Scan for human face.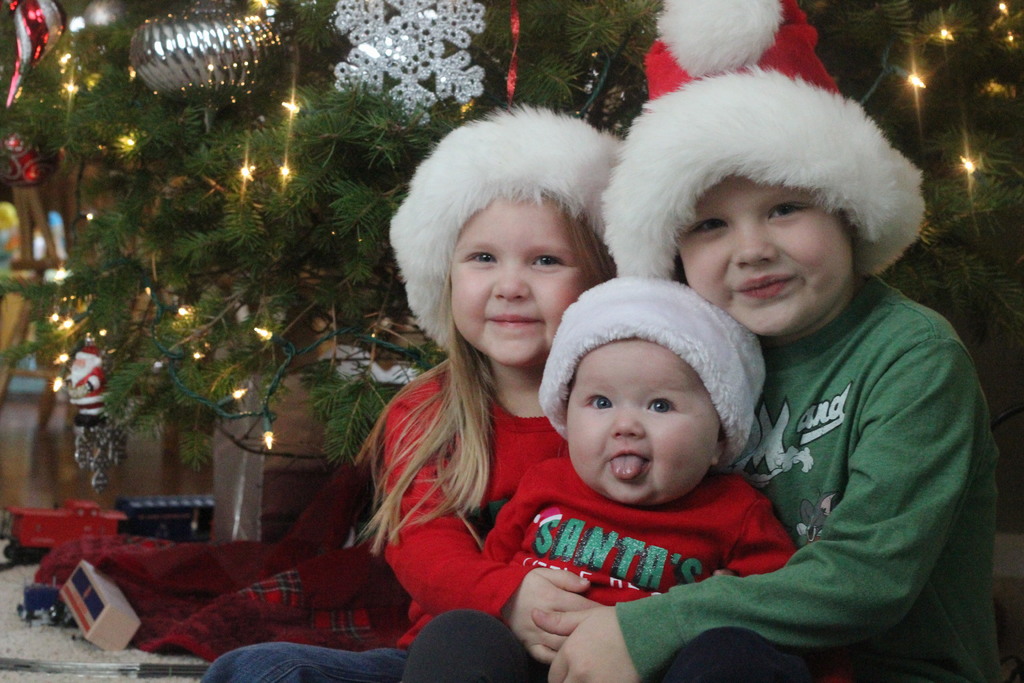
Scan result: detection(566, 340, 716, 505).
